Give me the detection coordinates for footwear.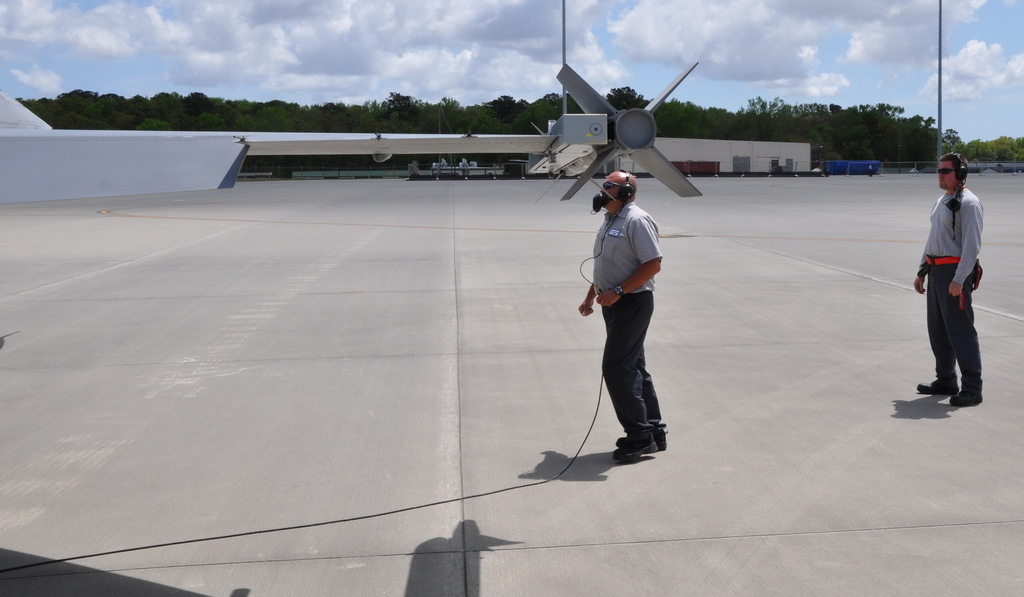
region(614, 434, 653, 462).
